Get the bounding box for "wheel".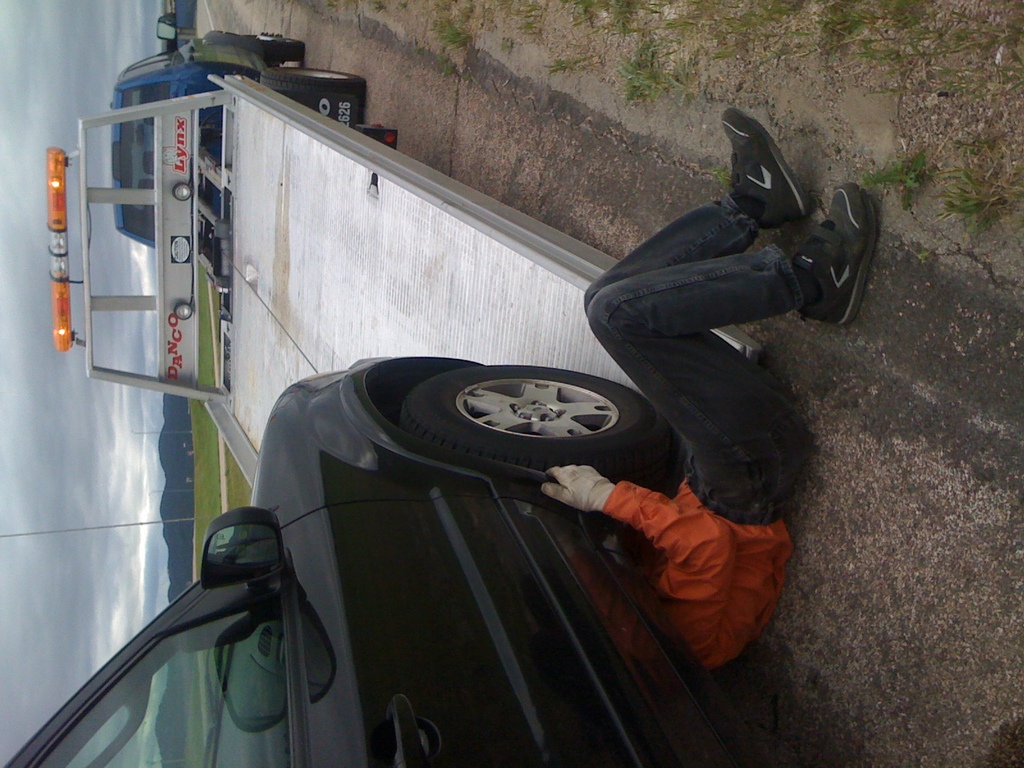
bbox=(225, 31, 303, 63).
